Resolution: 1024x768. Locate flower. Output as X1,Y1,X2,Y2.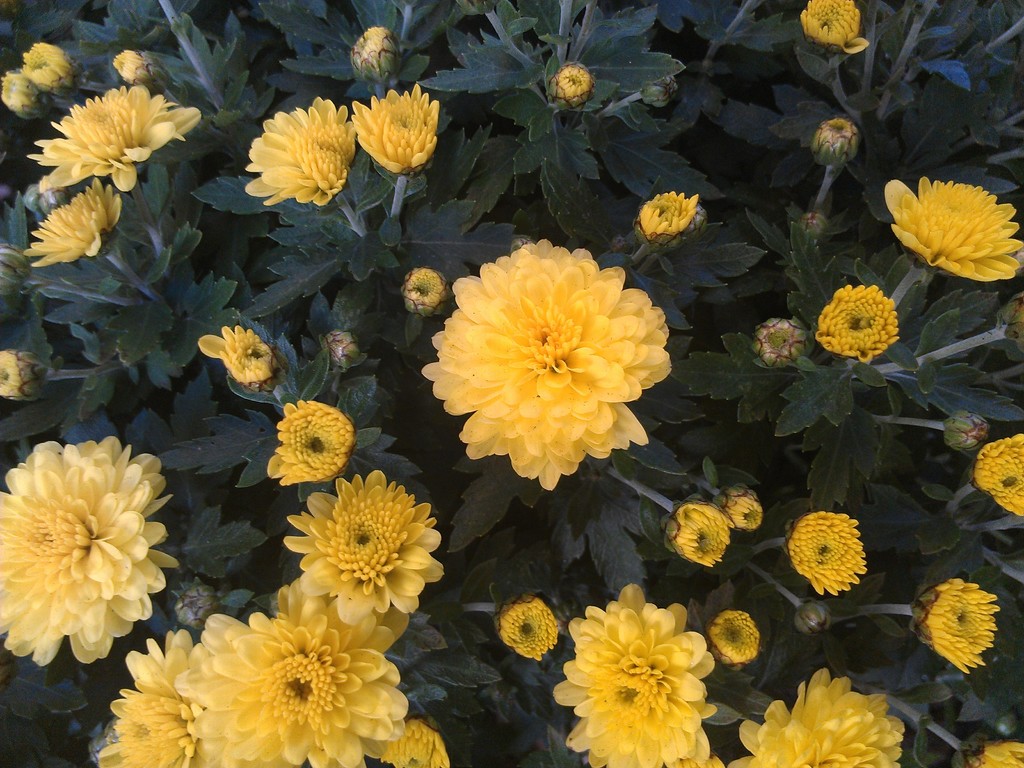
969,746,1023,767.
